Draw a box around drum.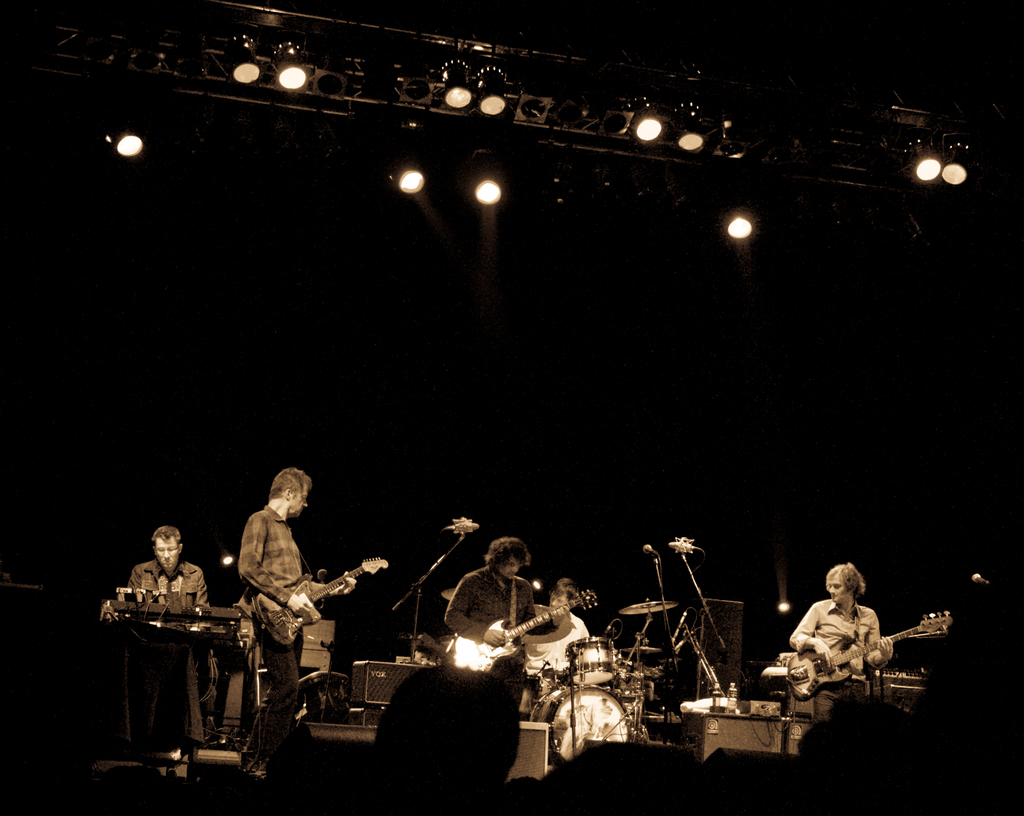
rect(568, 637, 613, 685).
